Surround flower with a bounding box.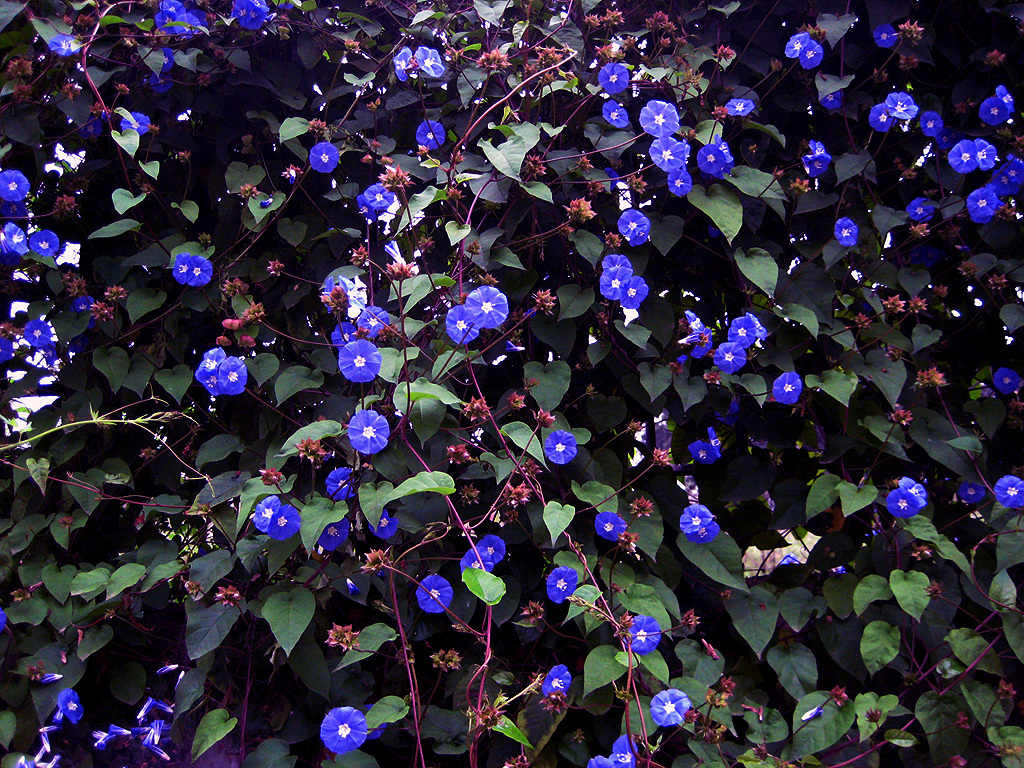
618/212/658/244.
